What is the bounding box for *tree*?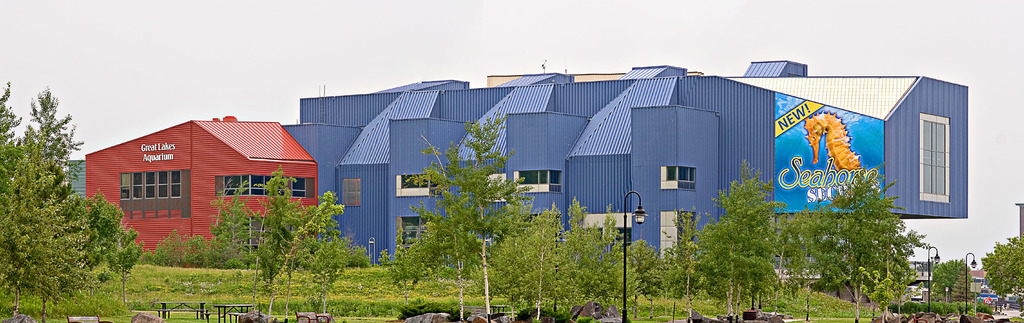
{"x1": 709, "y1": 158, "x2": 781, "y2": 322}.
